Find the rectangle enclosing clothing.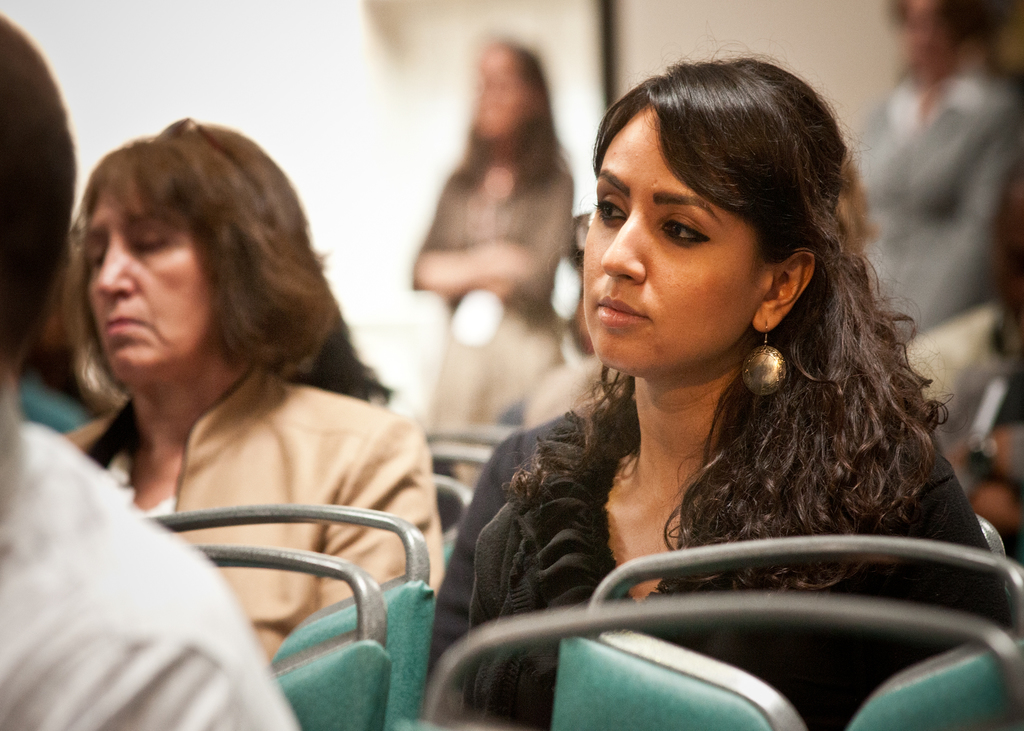
70 394 440 655.
